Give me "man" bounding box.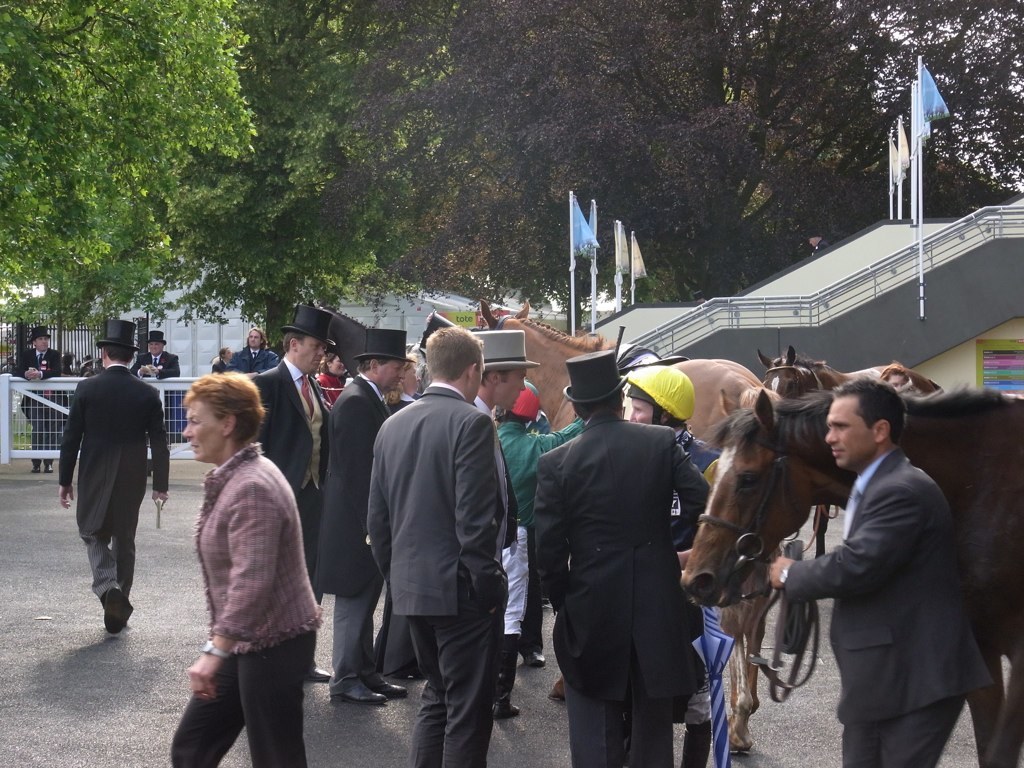
[241, 307, 353, 688].
